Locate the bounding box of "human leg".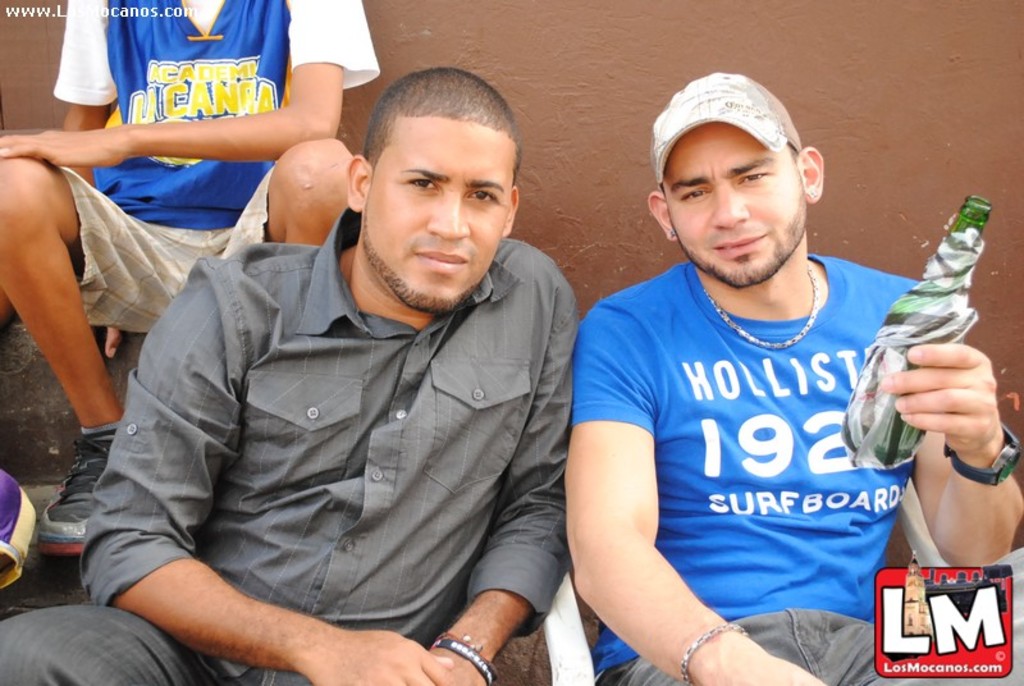
Bounding box: left=0, top=604, right=201, bottom=685.
